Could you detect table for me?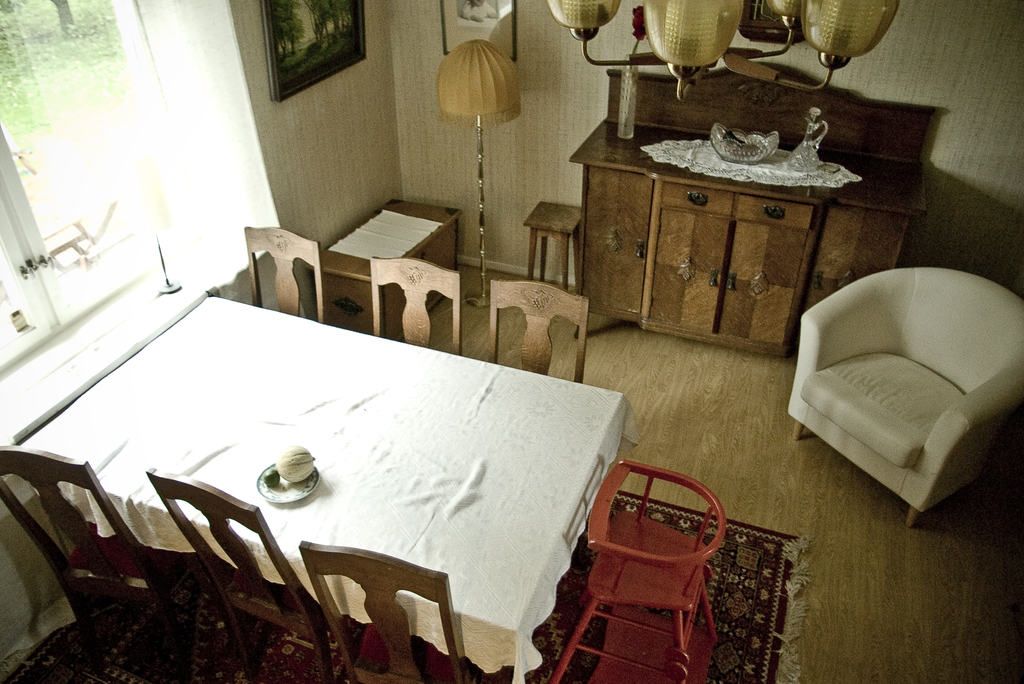
Detection result: pyautogui.locateOnScreen(41, 295, 732, 670).
